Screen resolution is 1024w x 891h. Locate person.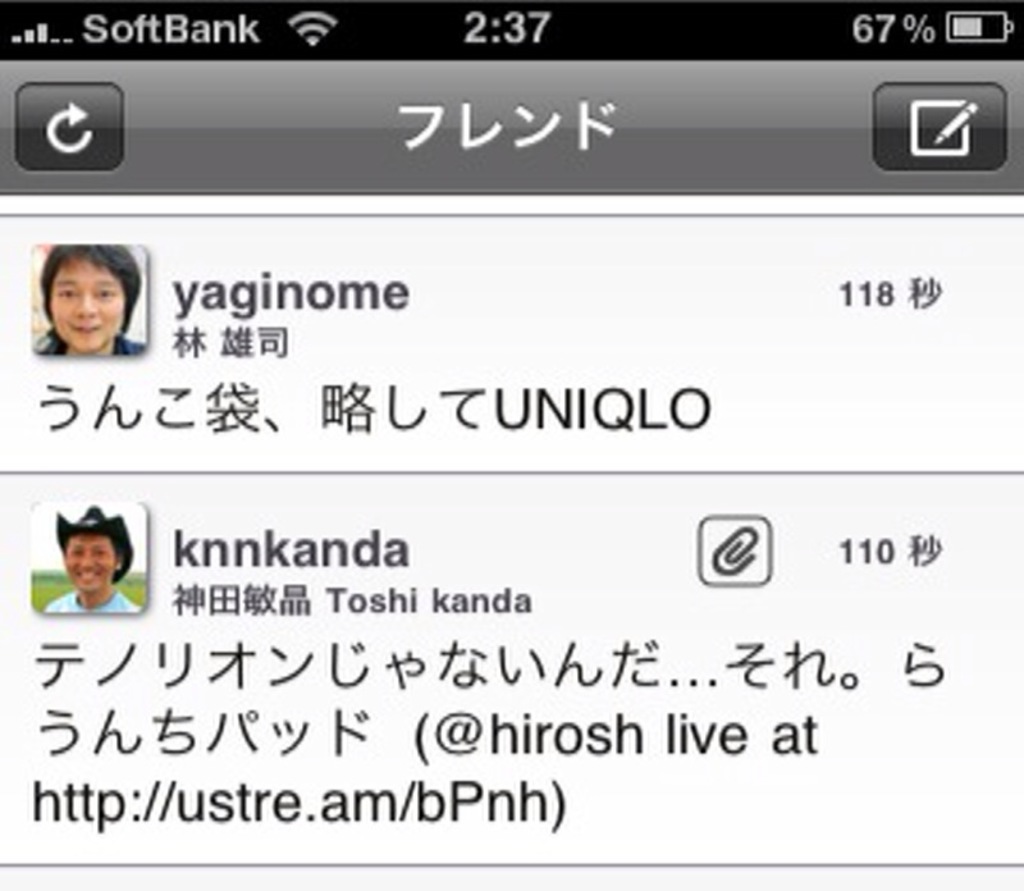
50/499/143/618.
